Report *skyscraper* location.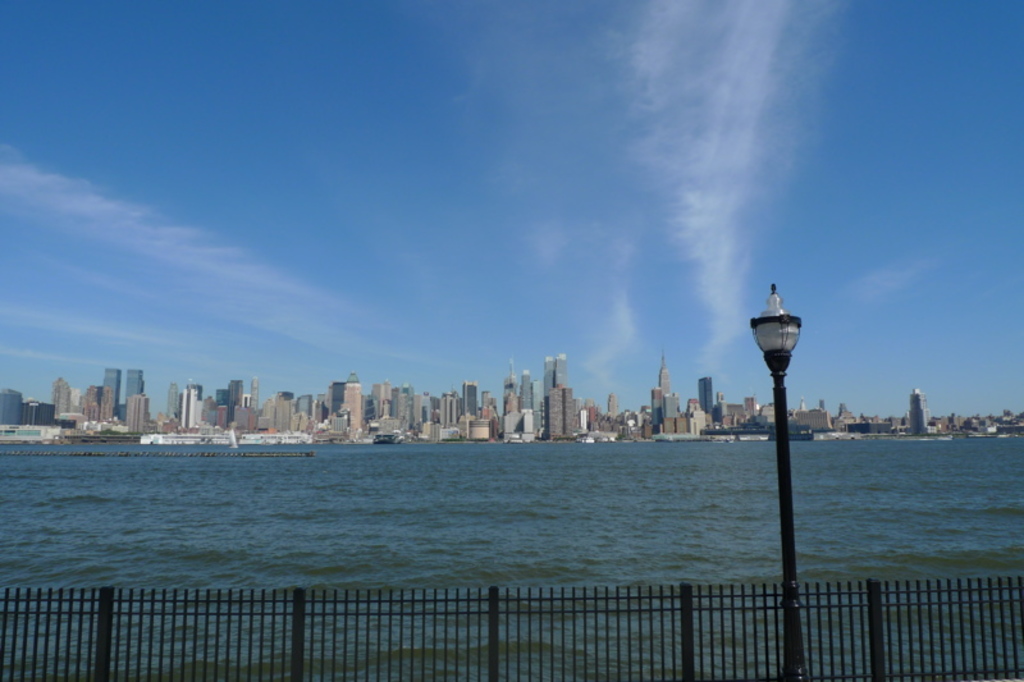
Report: 828,397,868,432.
